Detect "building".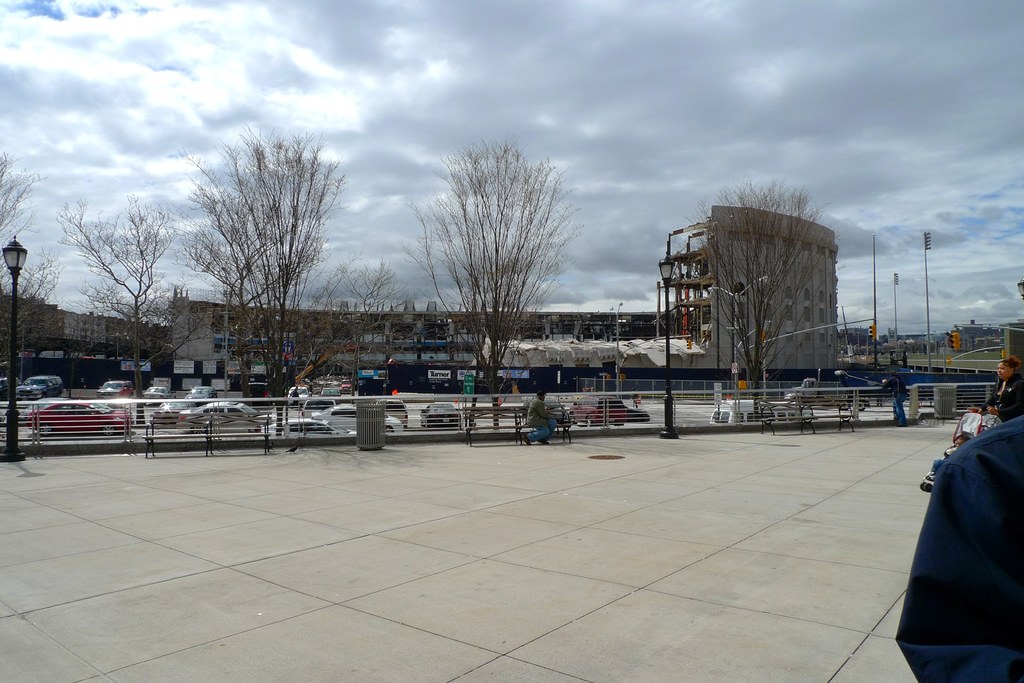
Detected at {"left": 1, "top": 293, "right": 59, "bottom": 350}.
